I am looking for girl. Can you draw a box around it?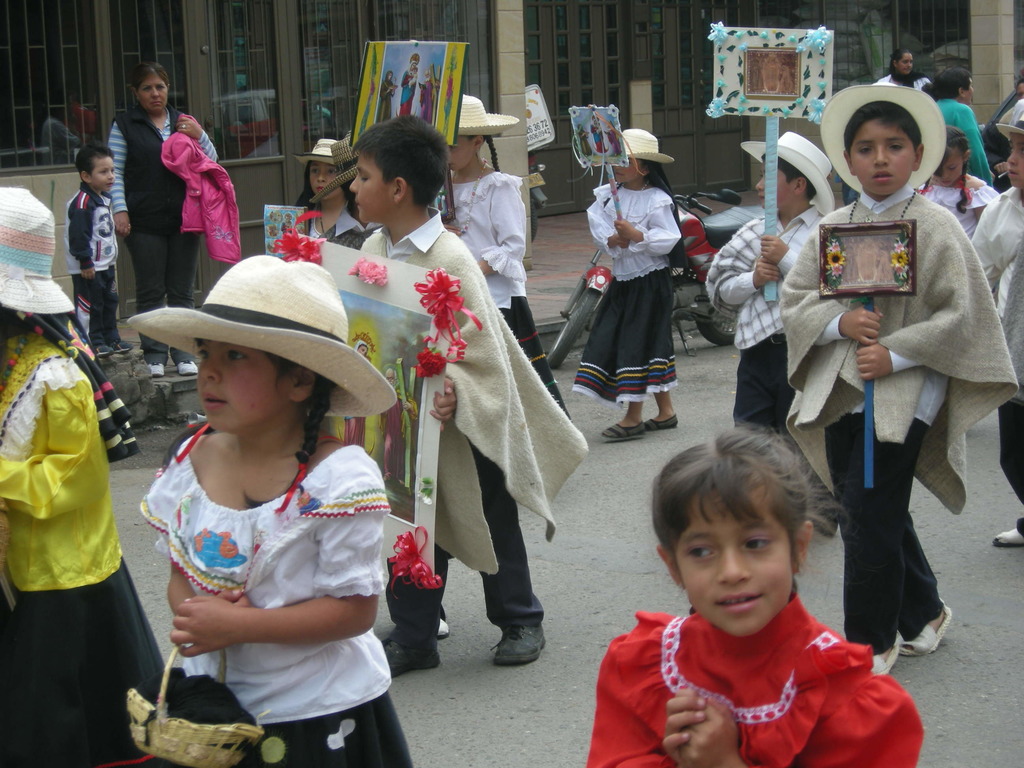
Sure, the bounding box is [x1=0, y1=191, x2=170, y2=767].
